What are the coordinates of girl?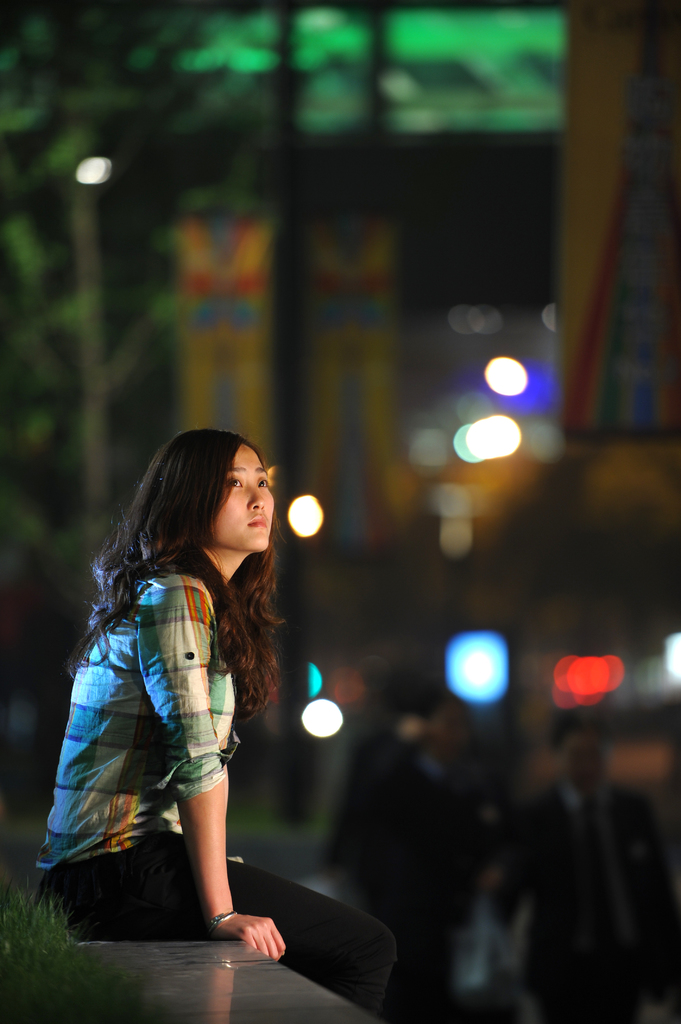
box(36, 426, 396, 1010).
